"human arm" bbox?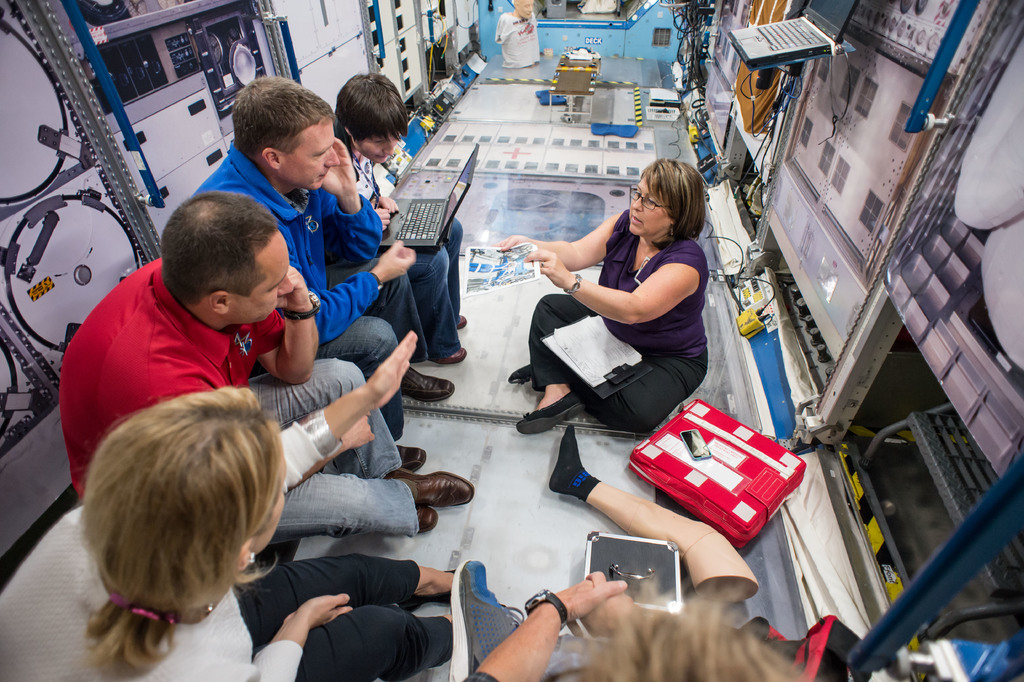
[320,133,385,262]
